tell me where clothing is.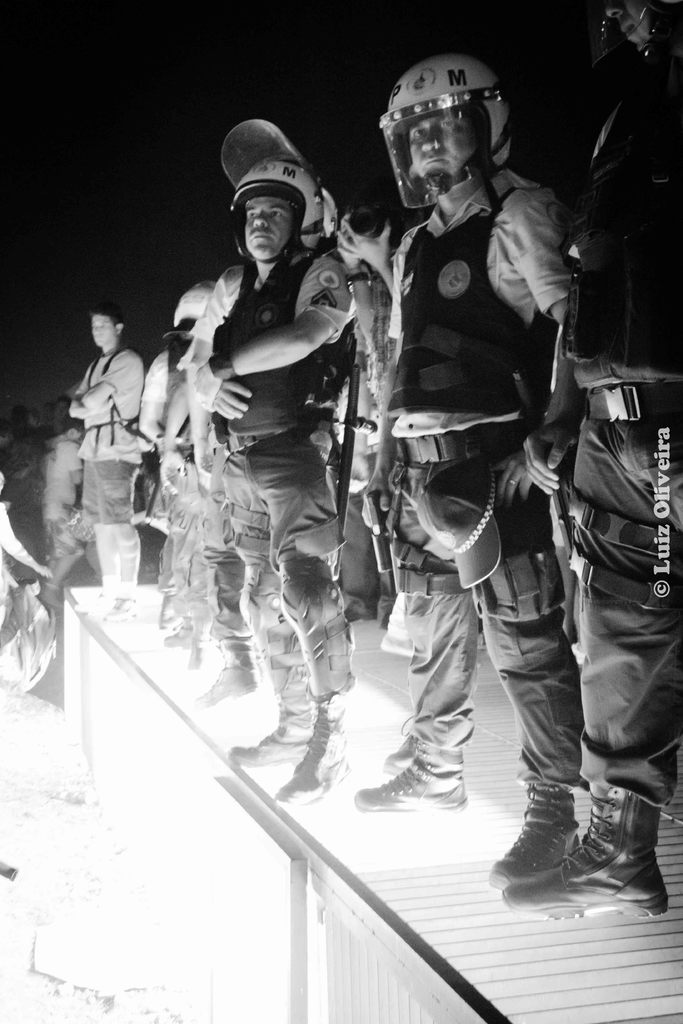
clothing is at 204/246/362/728.
